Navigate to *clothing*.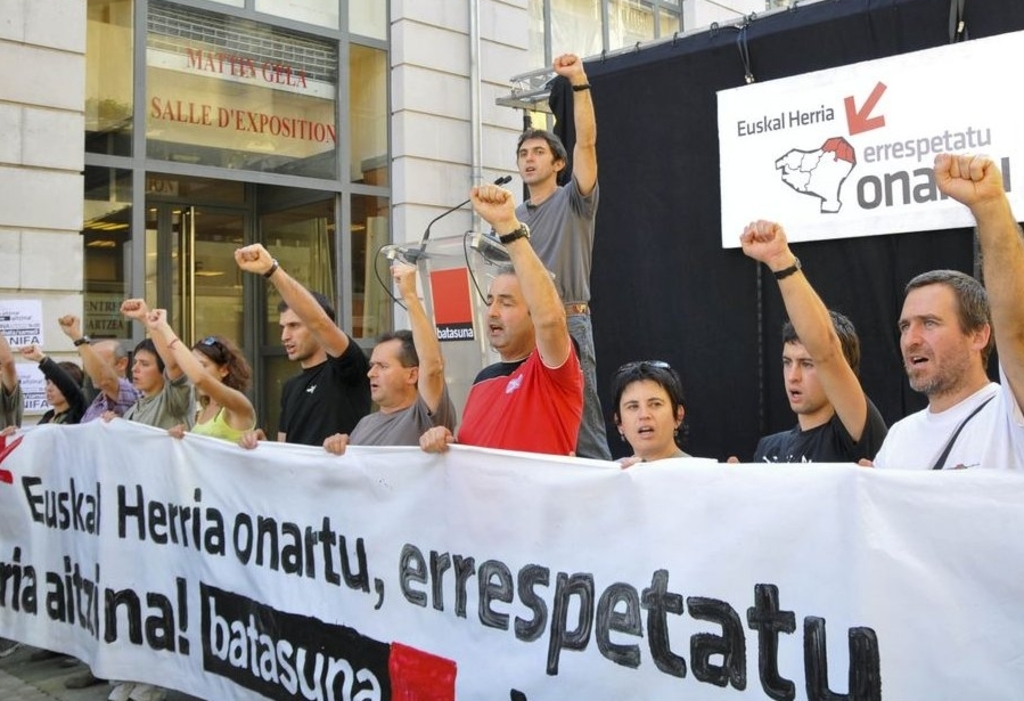
Navigation target: l=33, t=352, r=83, b=421.
